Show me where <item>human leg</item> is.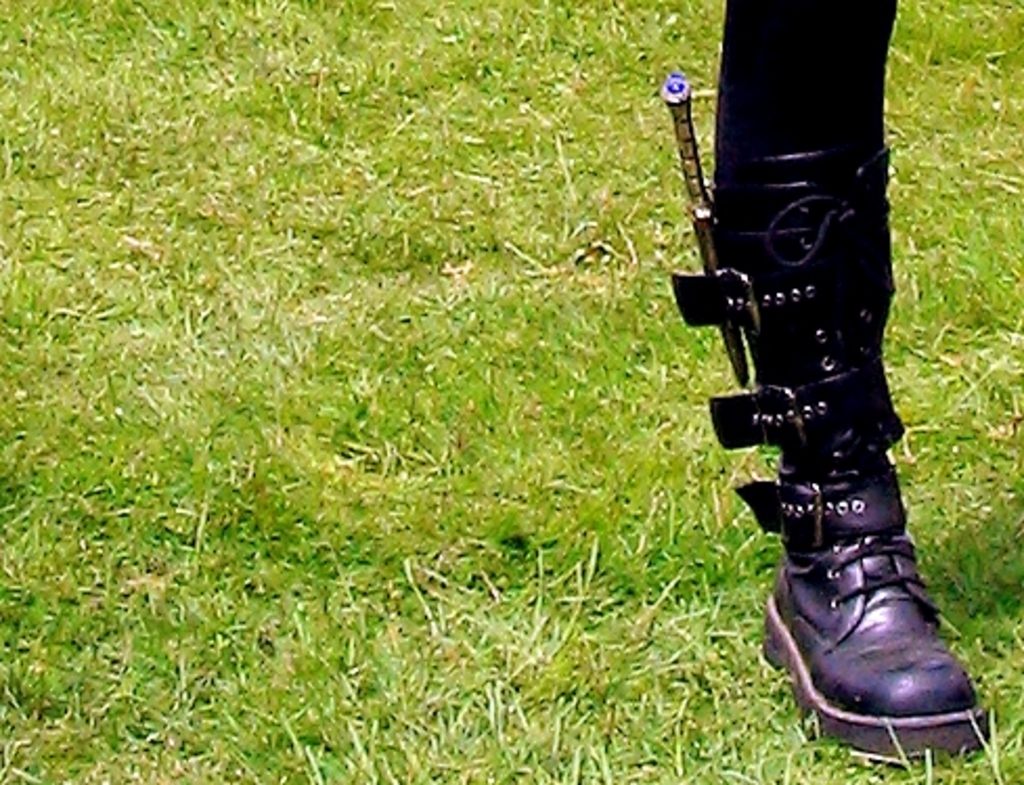
<item>human leg</item> is at 662 0 990 768.
